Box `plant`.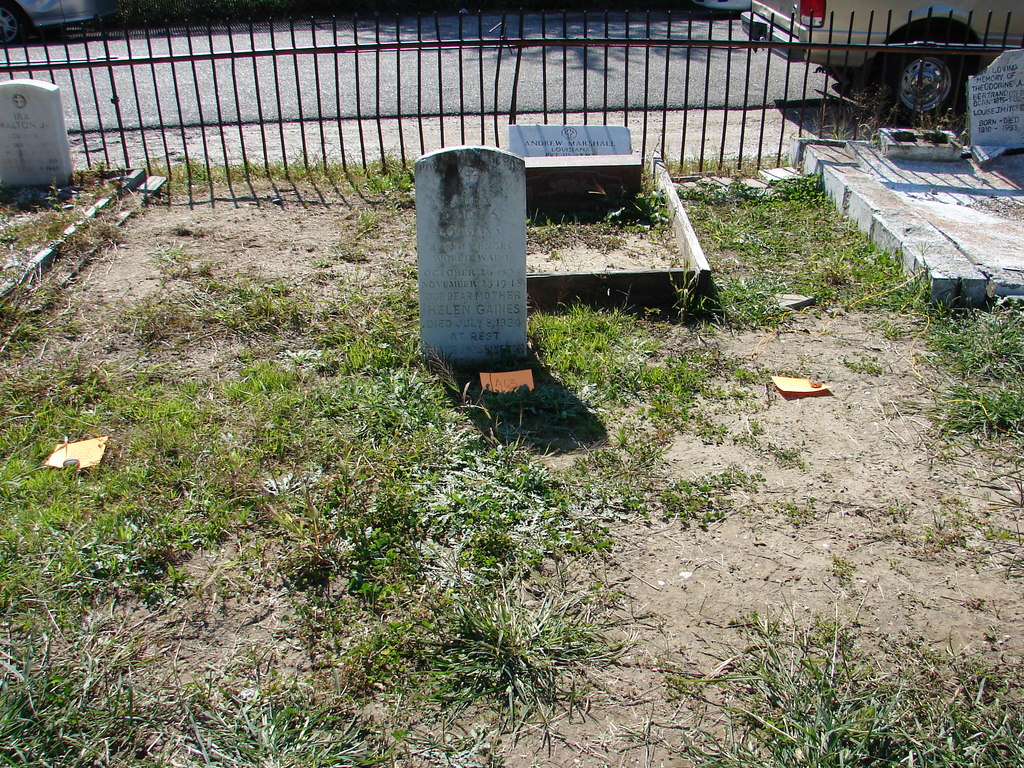
pyautogui.locateOnScreen(775, 497, 820, 534).
